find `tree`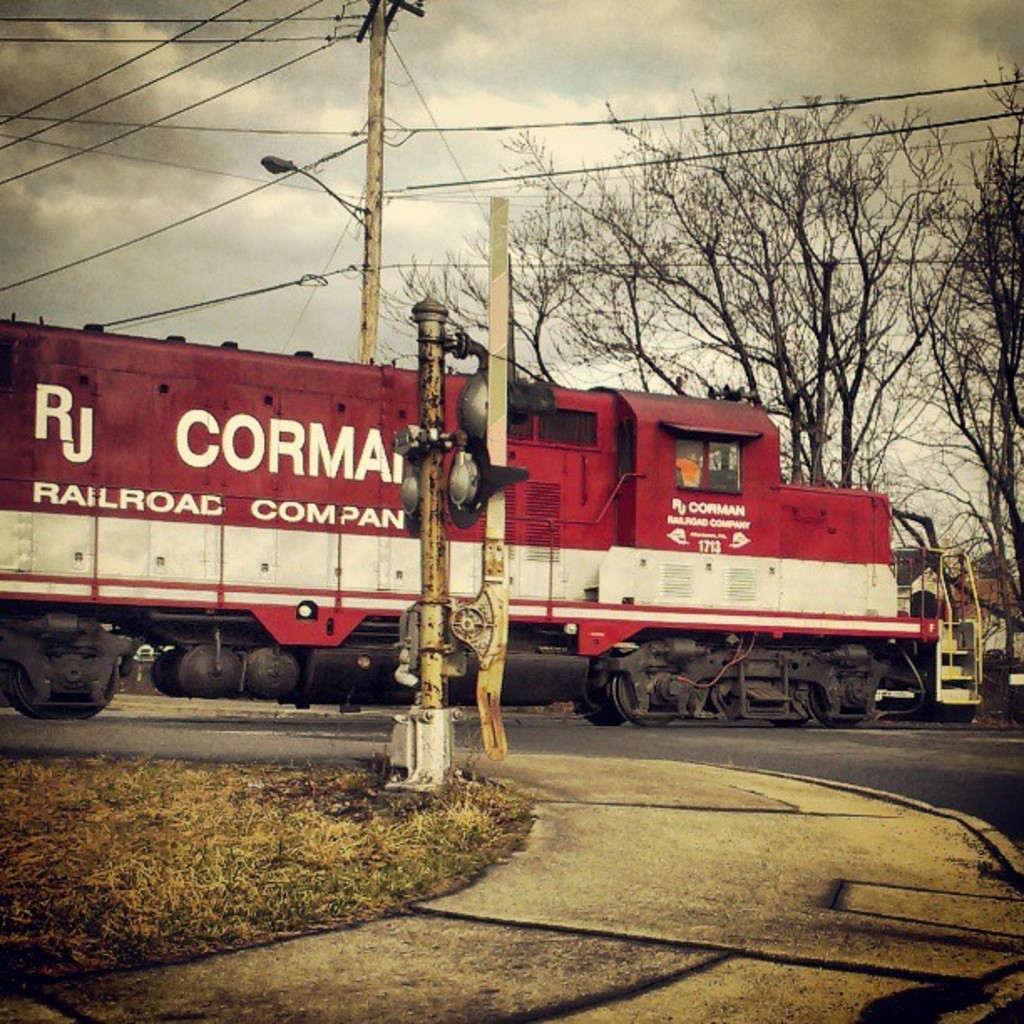
(909,52,1022,632)
